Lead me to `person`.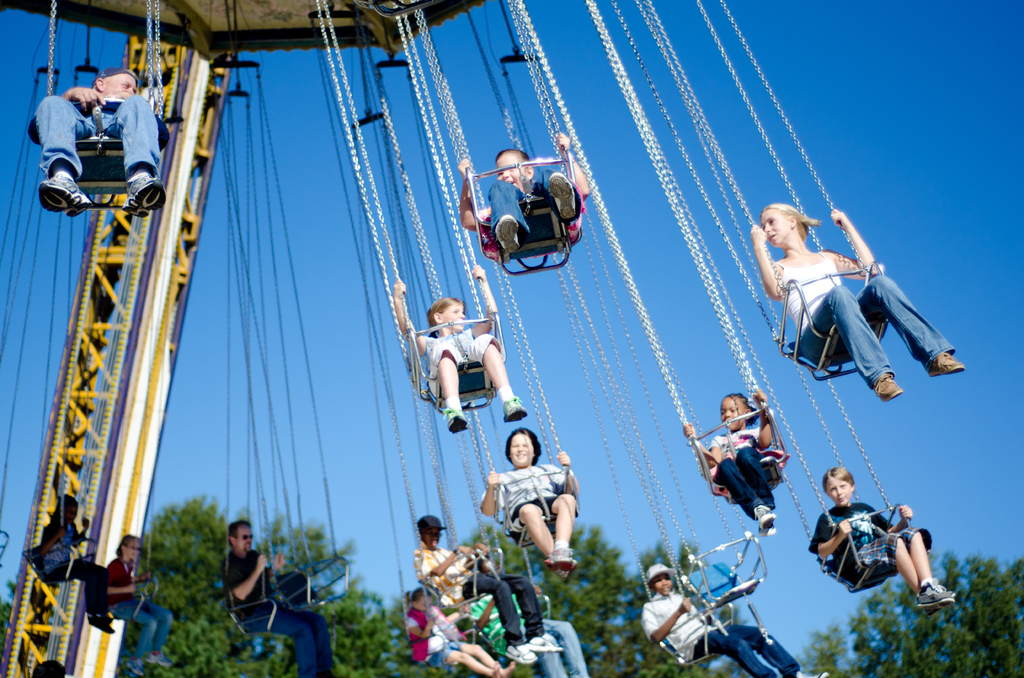
Lead to (640,561,810,677).
